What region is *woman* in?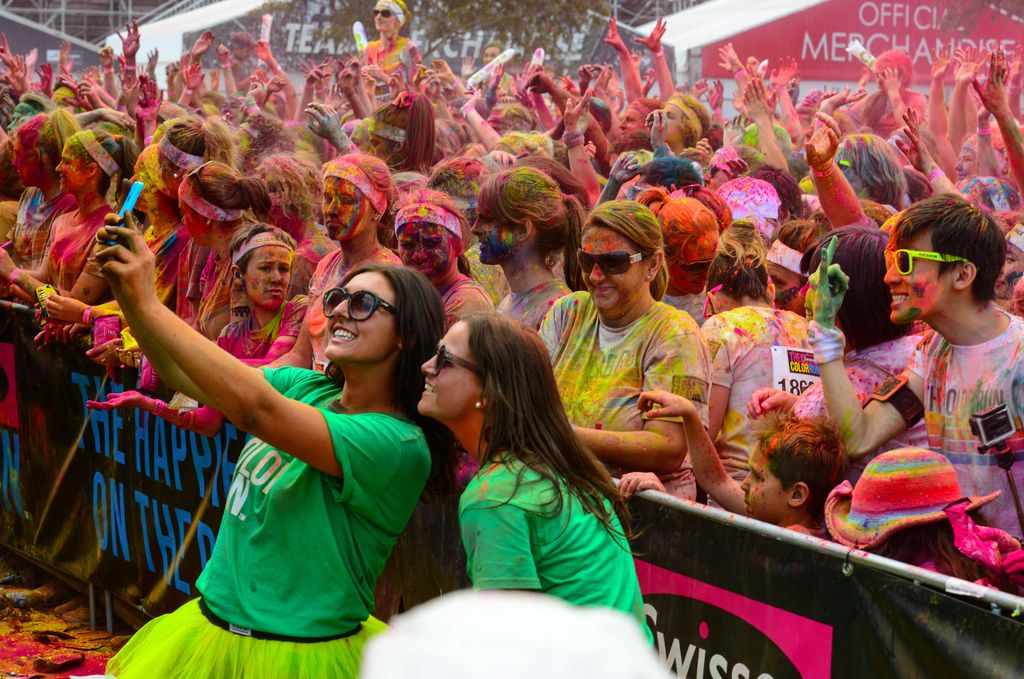
box=[534, 199, 712, 502].
